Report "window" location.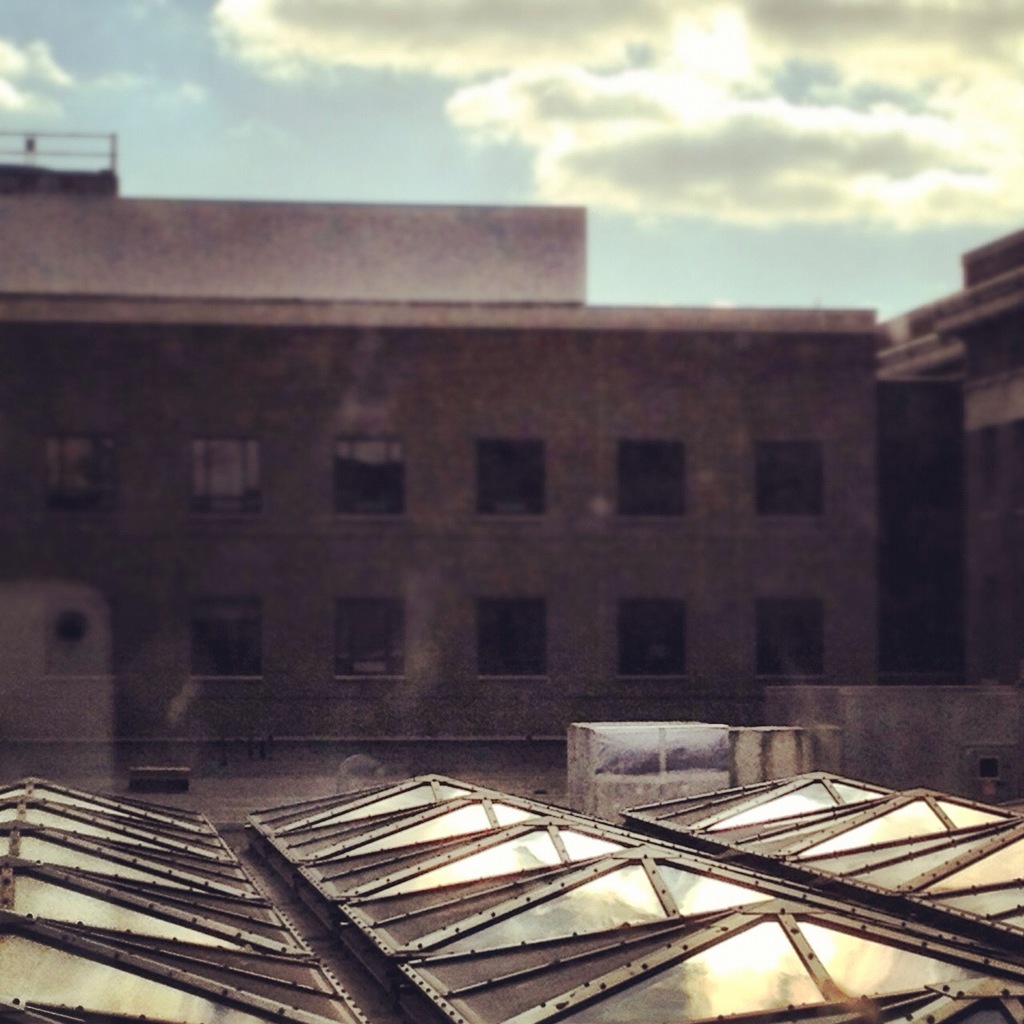
Report: detection(482, 441, 543, 522).
